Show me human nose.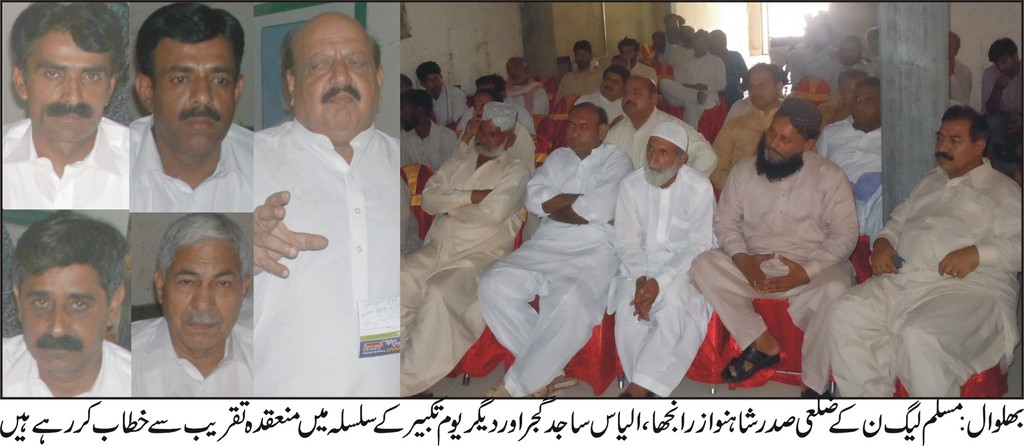
human nose is here: x1=628, y1=92, x2=634, y2=101.
